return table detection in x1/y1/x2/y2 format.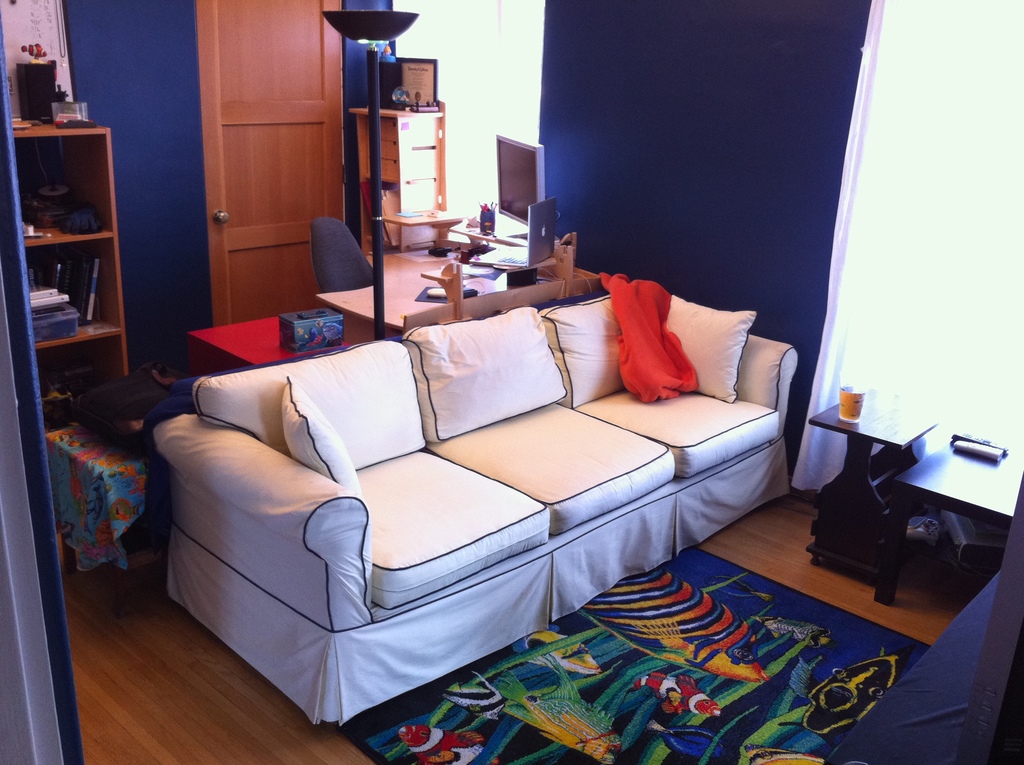
47/420/166/615.
